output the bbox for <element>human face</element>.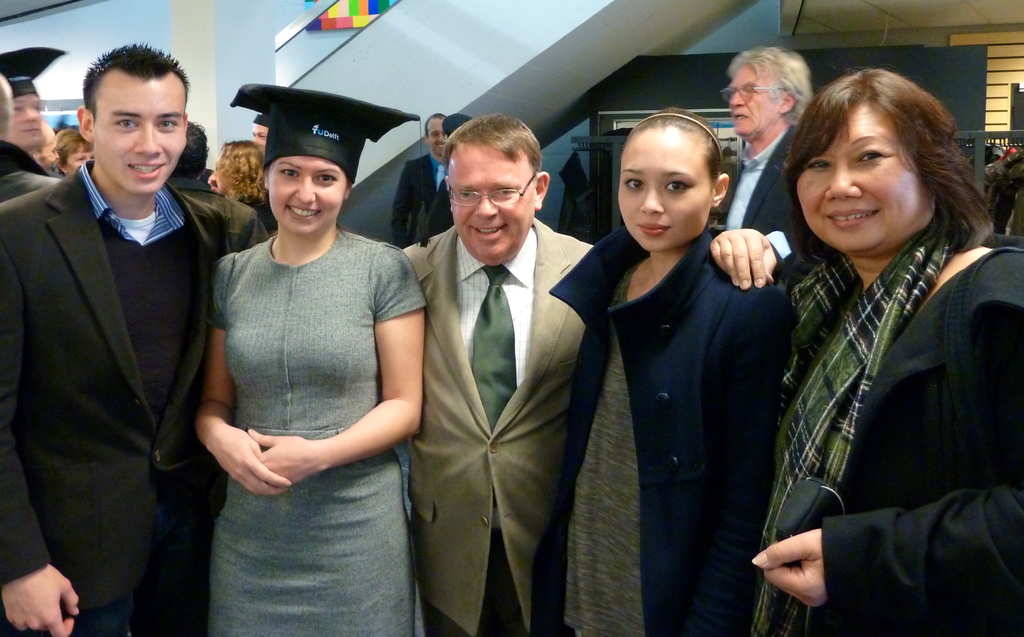
[6, 97, 40, 142].
